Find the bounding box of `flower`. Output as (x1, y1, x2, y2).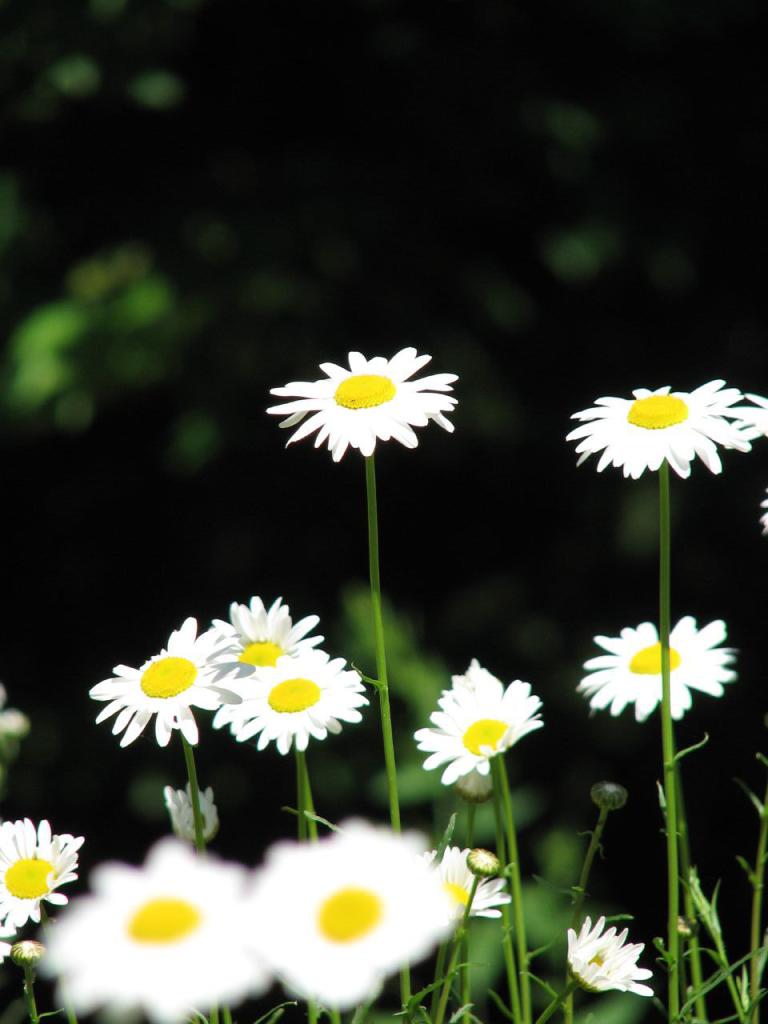
(0, 821, 84, 934).
